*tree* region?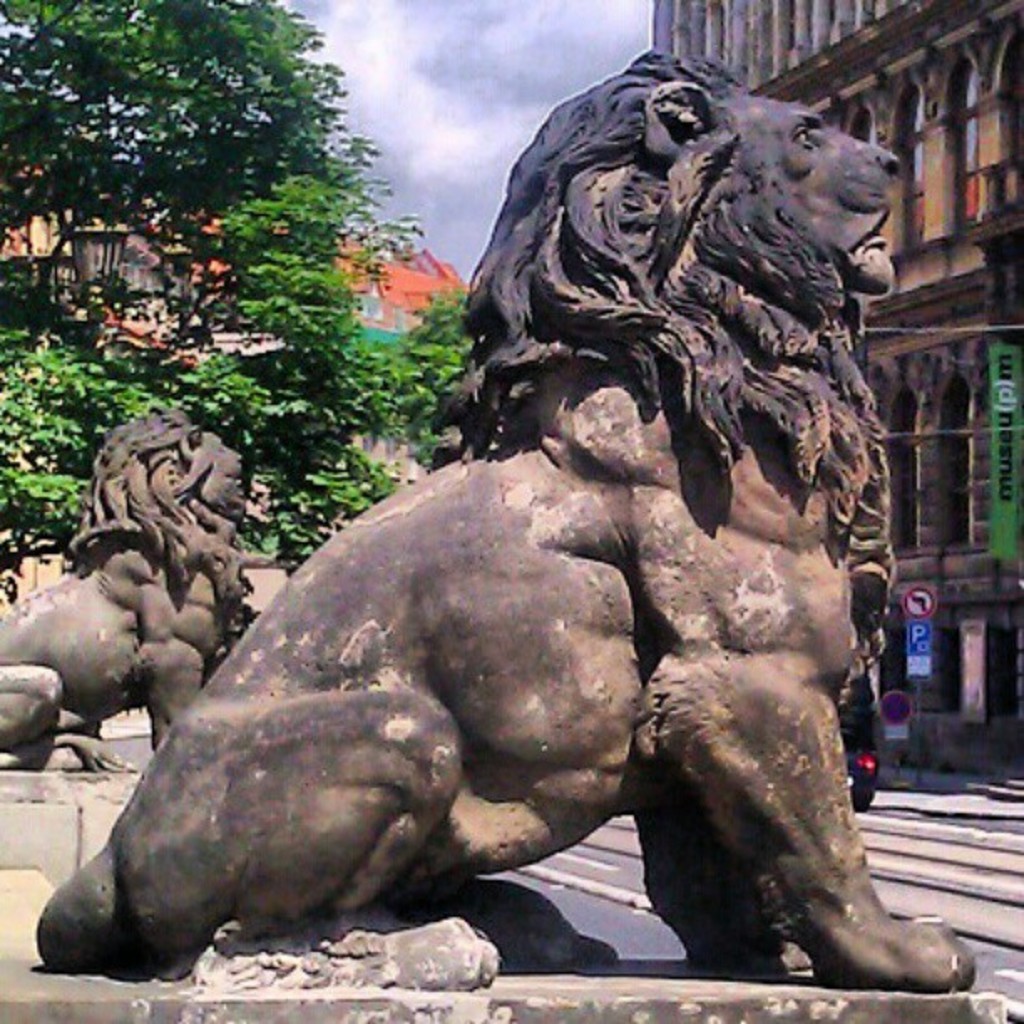
select_region(383, 283, 472, 467)
